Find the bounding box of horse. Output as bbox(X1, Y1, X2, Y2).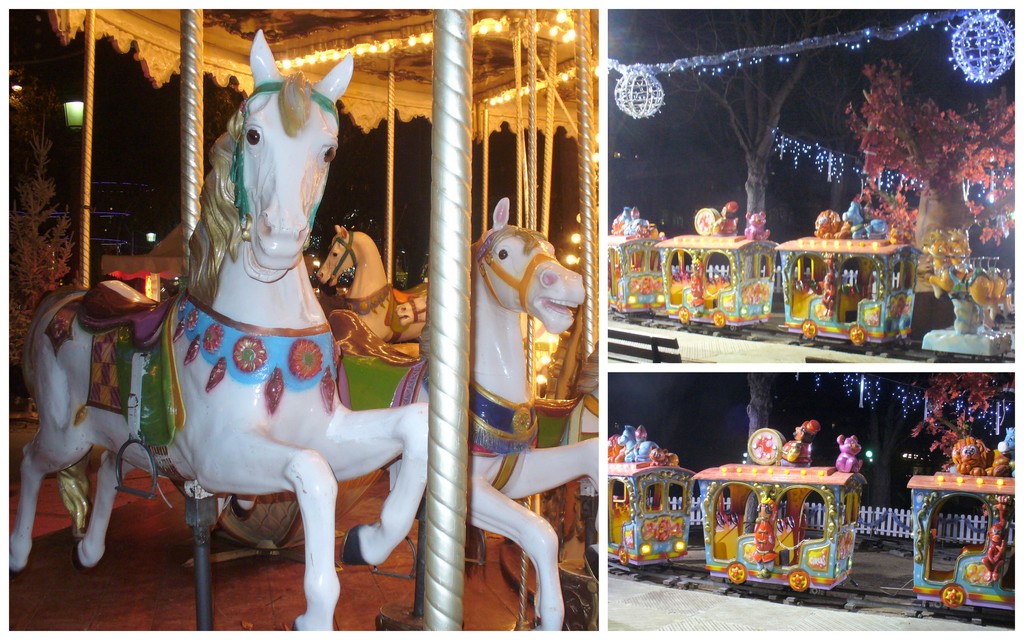
bbox(216, 196, 598, 630).
